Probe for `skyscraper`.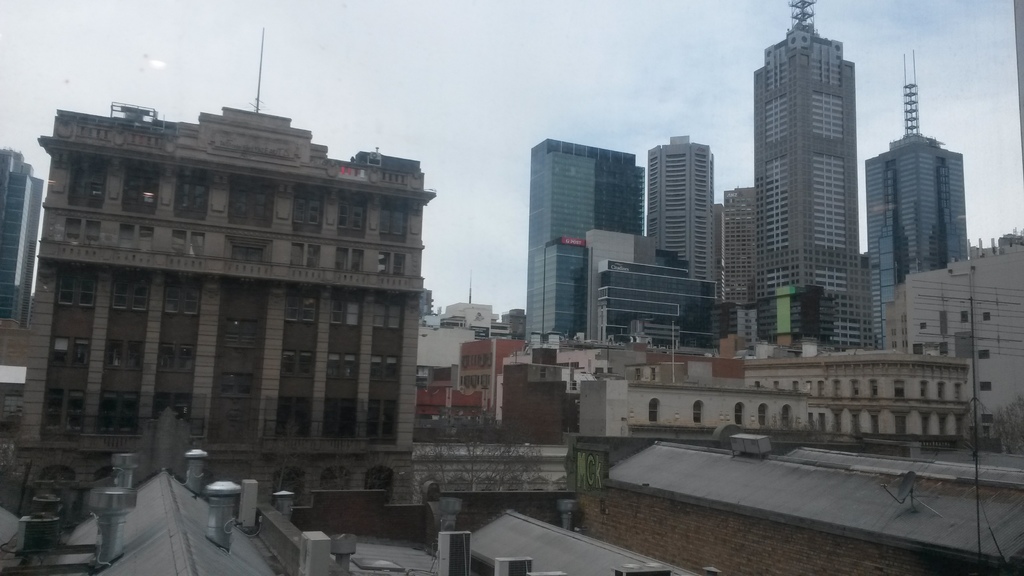
Probe result: left=733, top=1, right=897, bottom=362.
